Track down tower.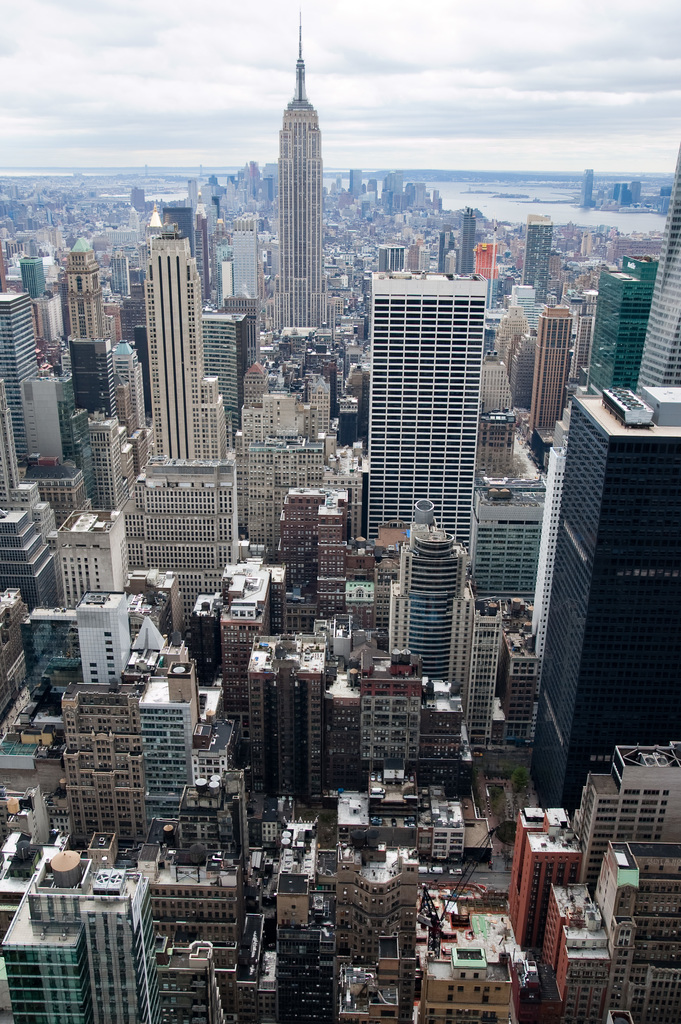
Tracked to l=67, t=333, r=112, b=413.
